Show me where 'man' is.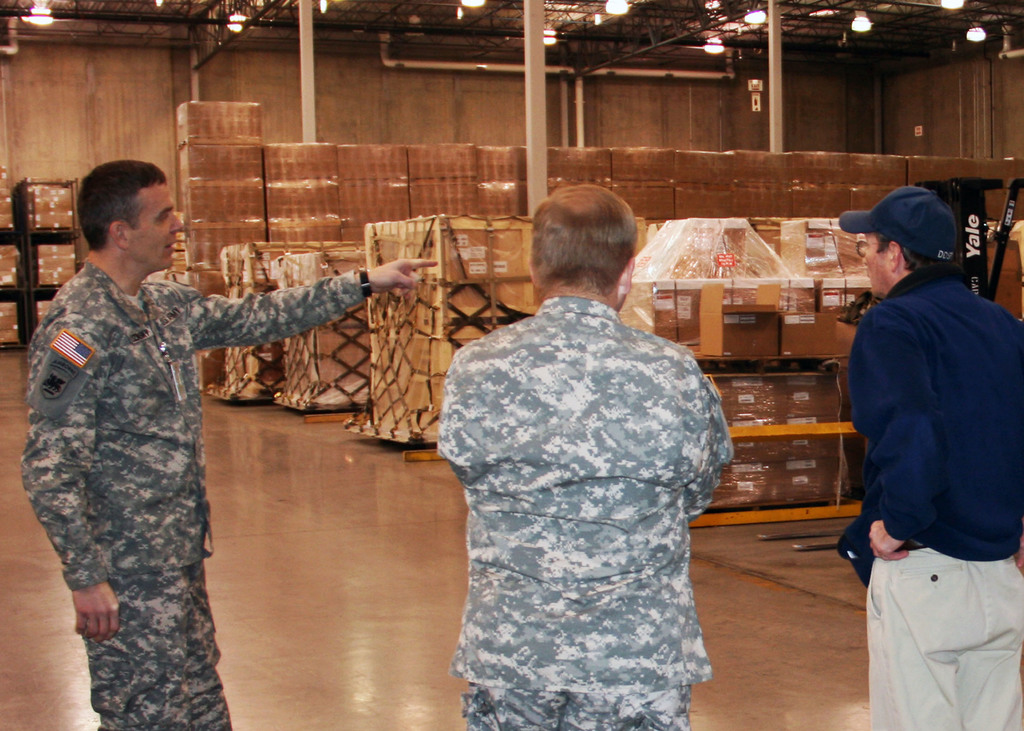
'man' is at BBox(831, 179, 1023, 730).
